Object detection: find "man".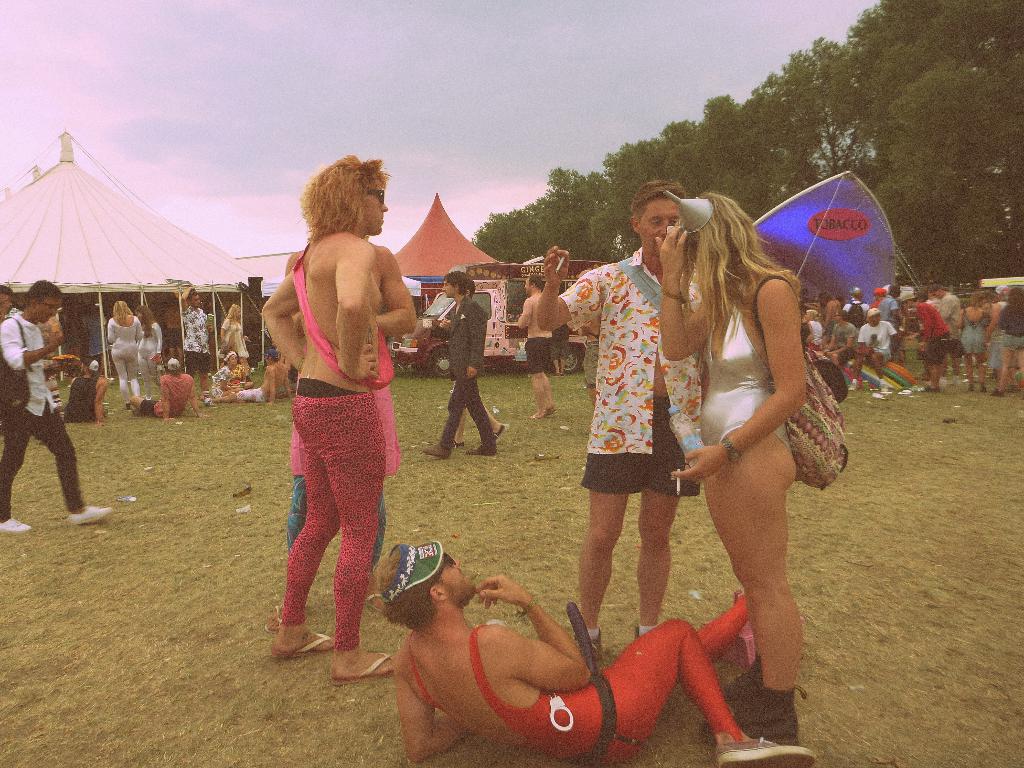
box=[338, 512, 795, 762].
